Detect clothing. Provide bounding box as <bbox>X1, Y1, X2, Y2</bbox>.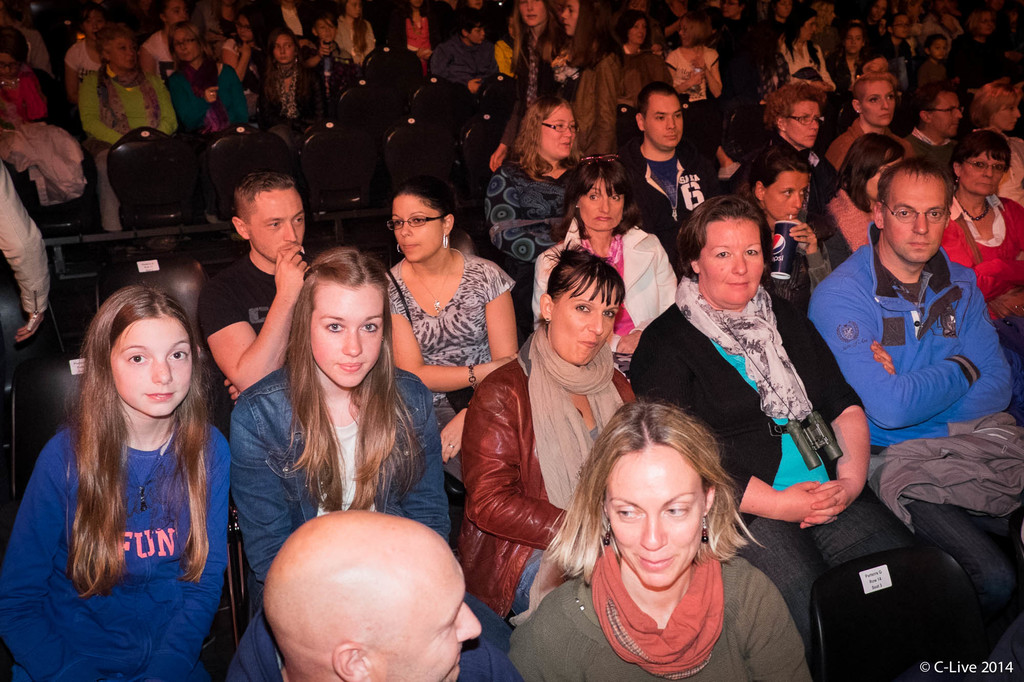
<bbox>208, 245, 287, 358</bbox>.
